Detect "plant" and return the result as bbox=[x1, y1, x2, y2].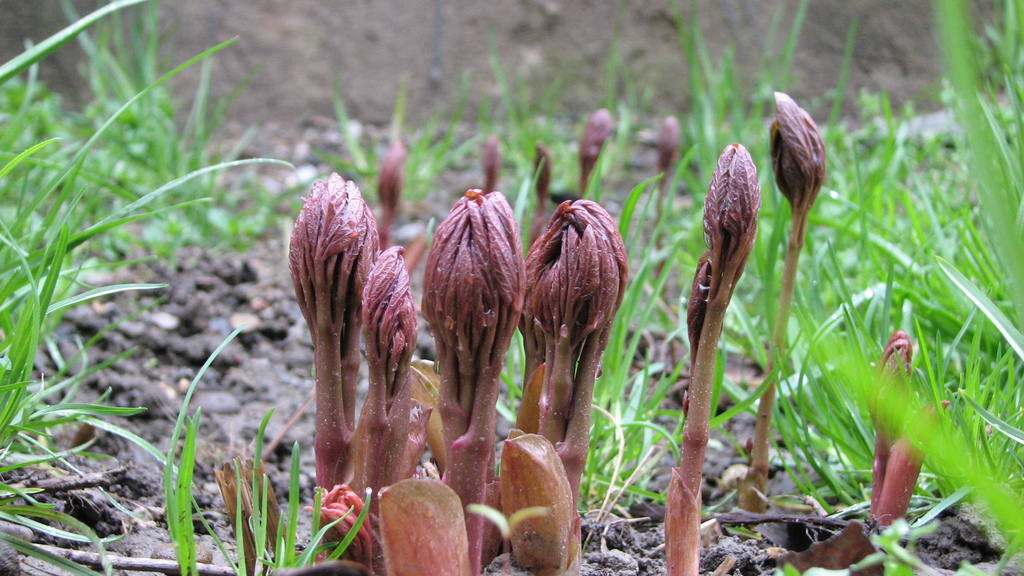
bbox=[531, 143, 565, 243].
